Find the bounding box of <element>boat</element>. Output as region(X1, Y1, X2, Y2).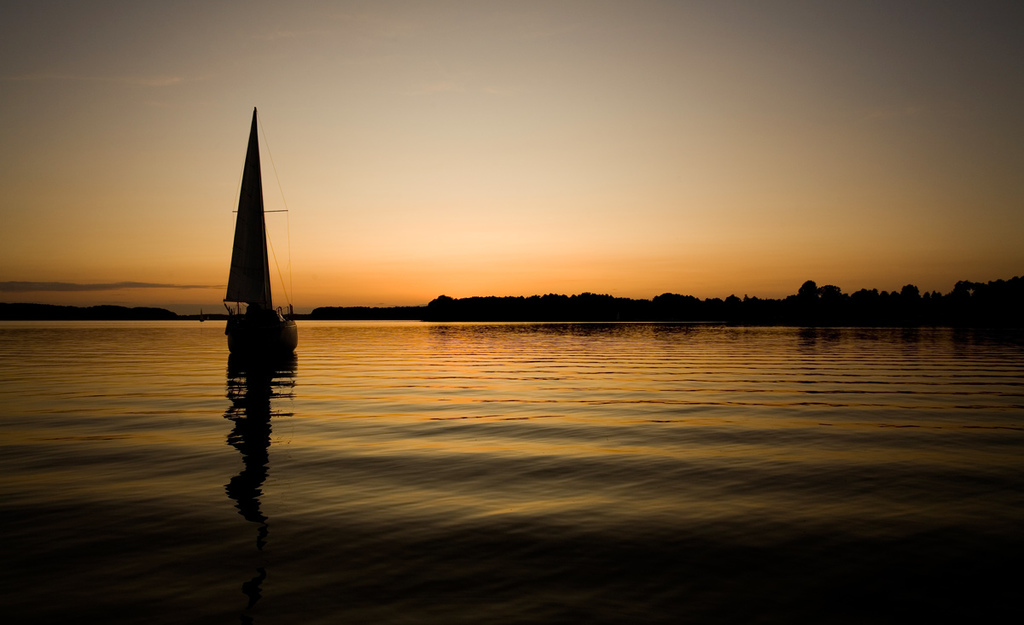
region(207, 109, 299, 353).
